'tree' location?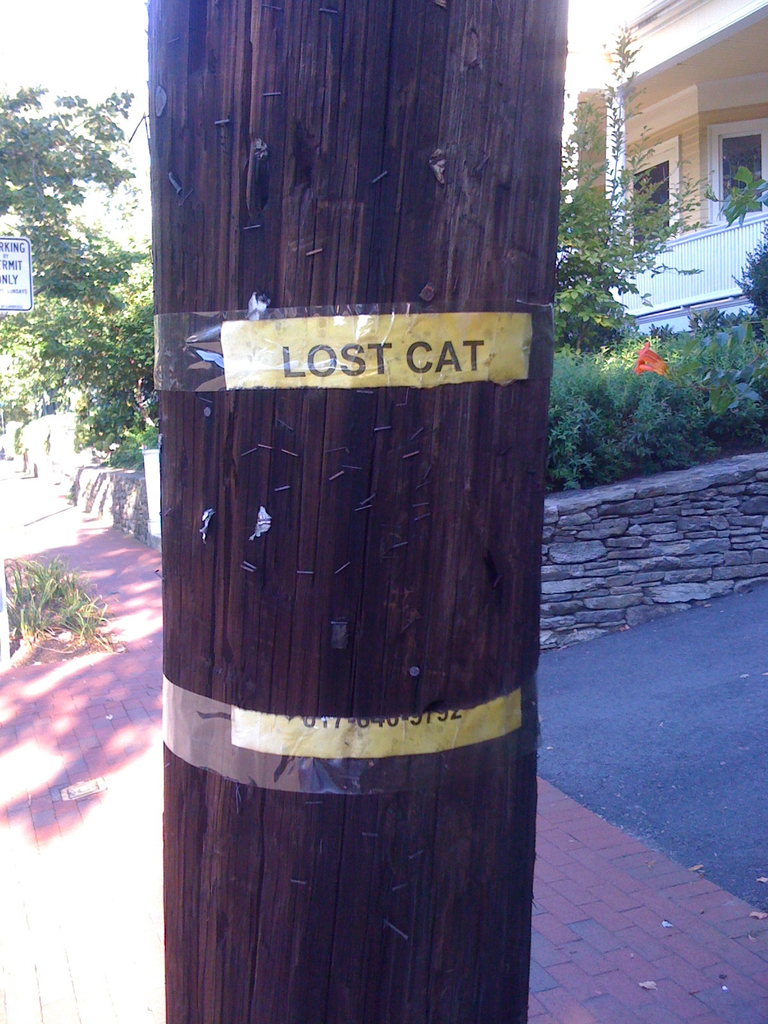
<region>0, 83, 130, 203</region>
